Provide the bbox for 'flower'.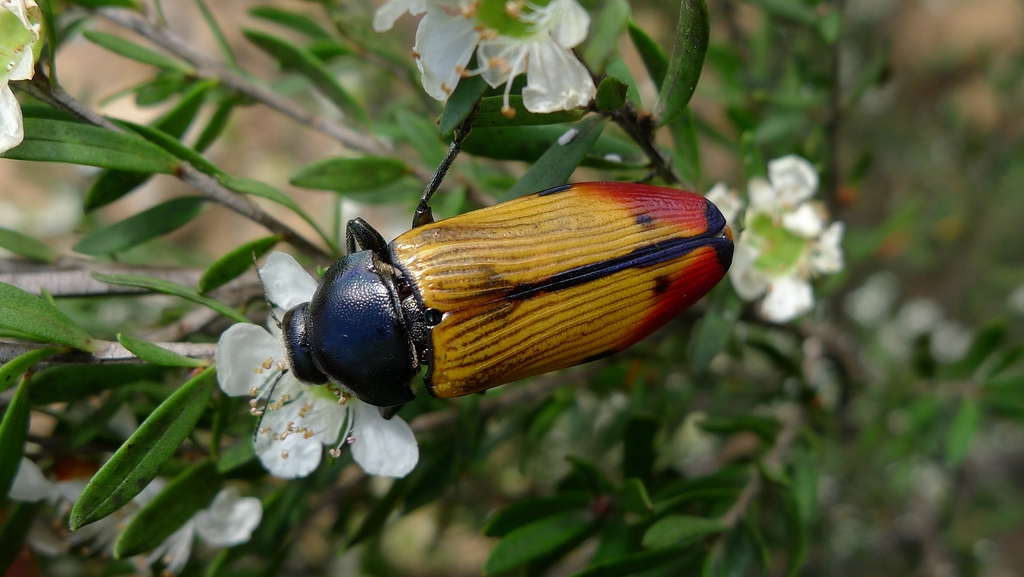
0:446:266:576.
